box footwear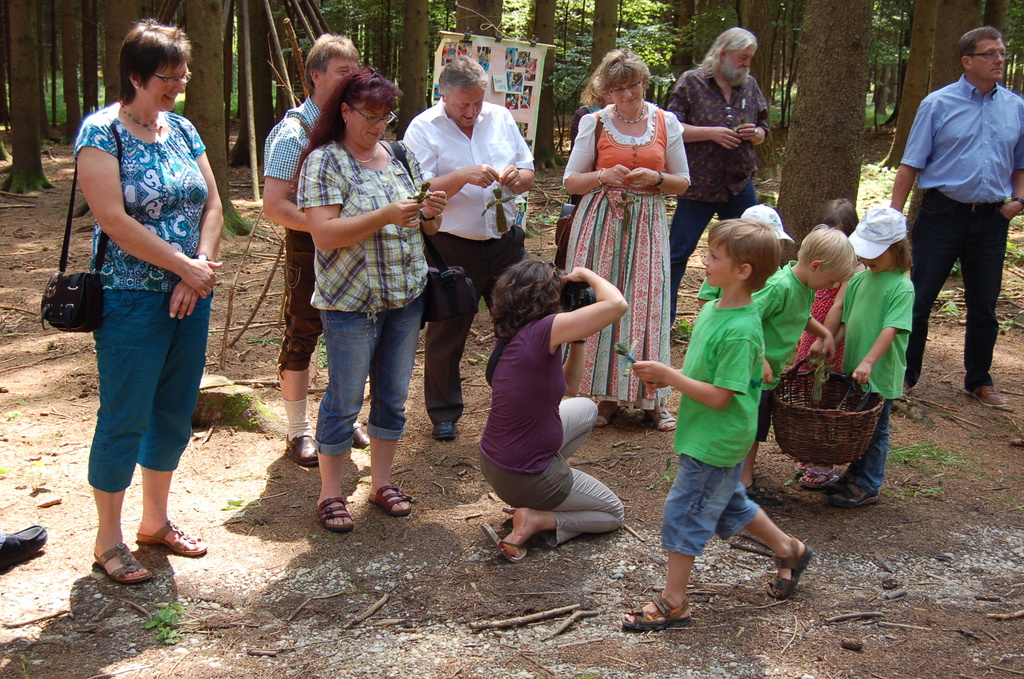
{"left": 642, "top": 407, "right": 678, "bottom": 429}
